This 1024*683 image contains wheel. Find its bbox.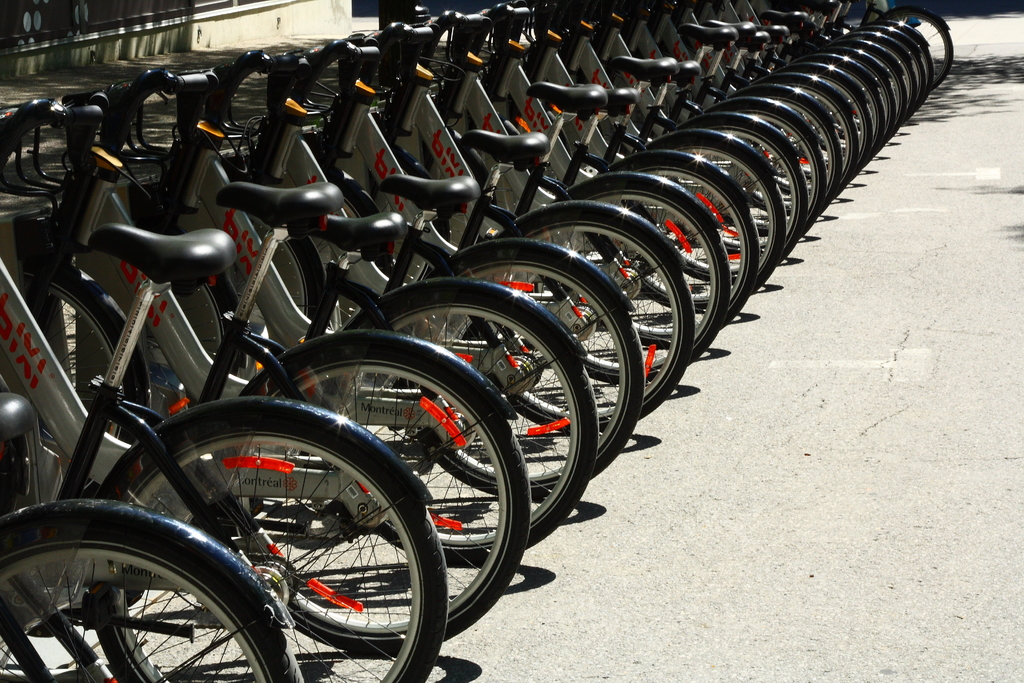
[x1=0, y1=498, x2=303, y2=682].
